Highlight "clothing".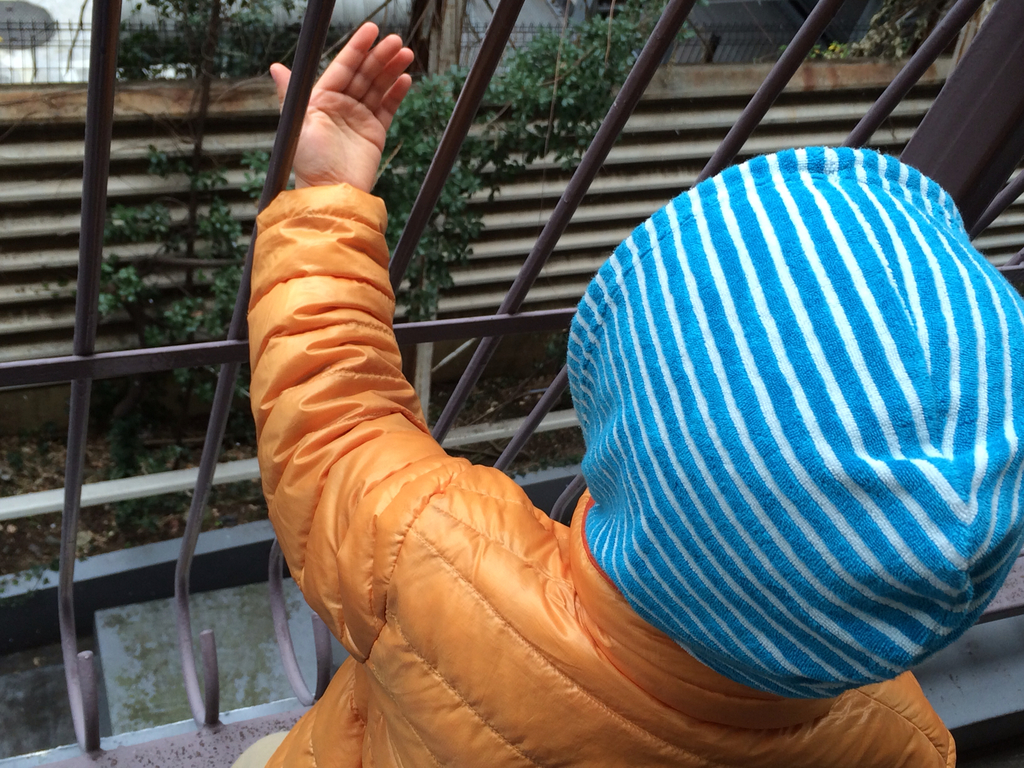
Highlighted region: (227,180,959,767).
